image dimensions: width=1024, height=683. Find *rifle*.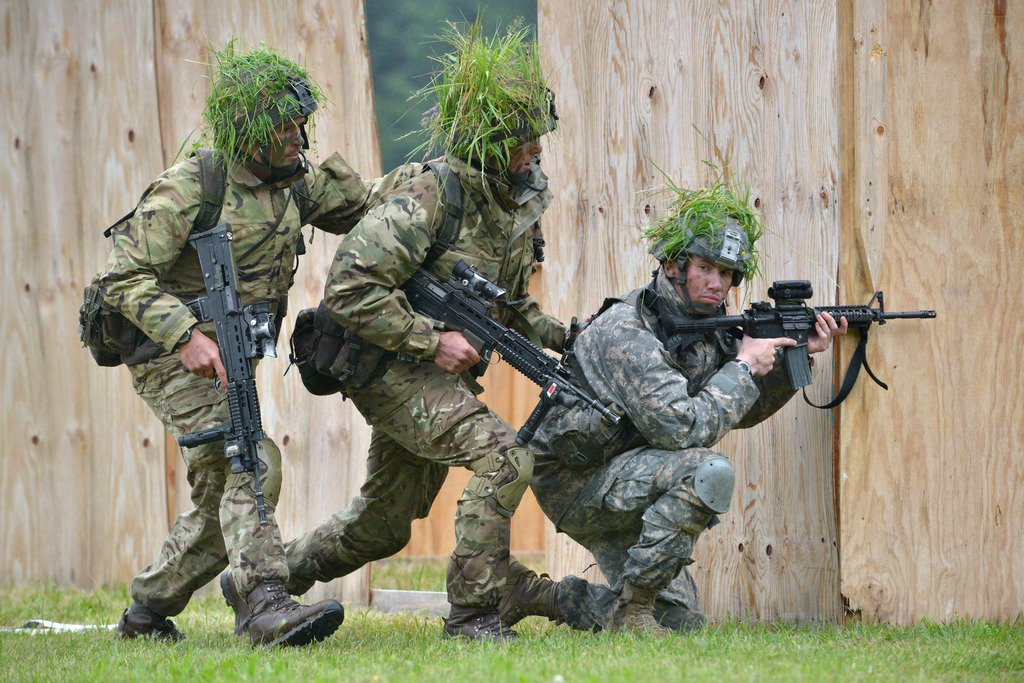
393 256 623 453.
